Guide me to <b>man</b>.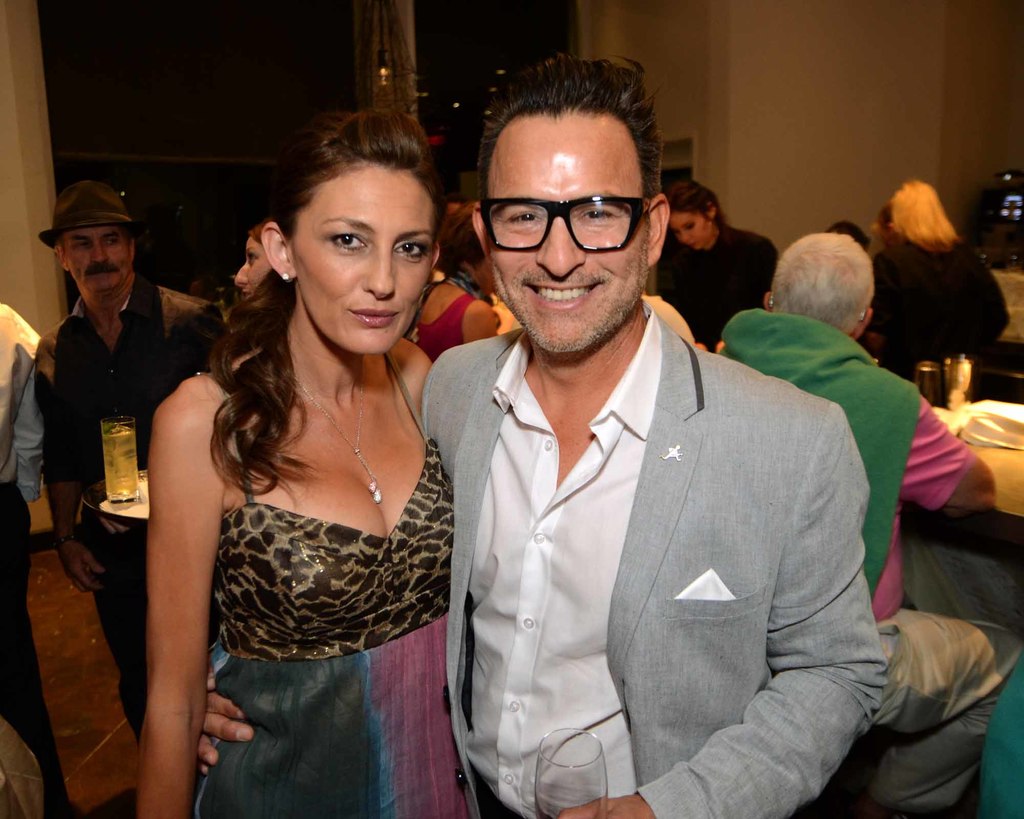
Guidance: box(409, 44, 892, 817).
